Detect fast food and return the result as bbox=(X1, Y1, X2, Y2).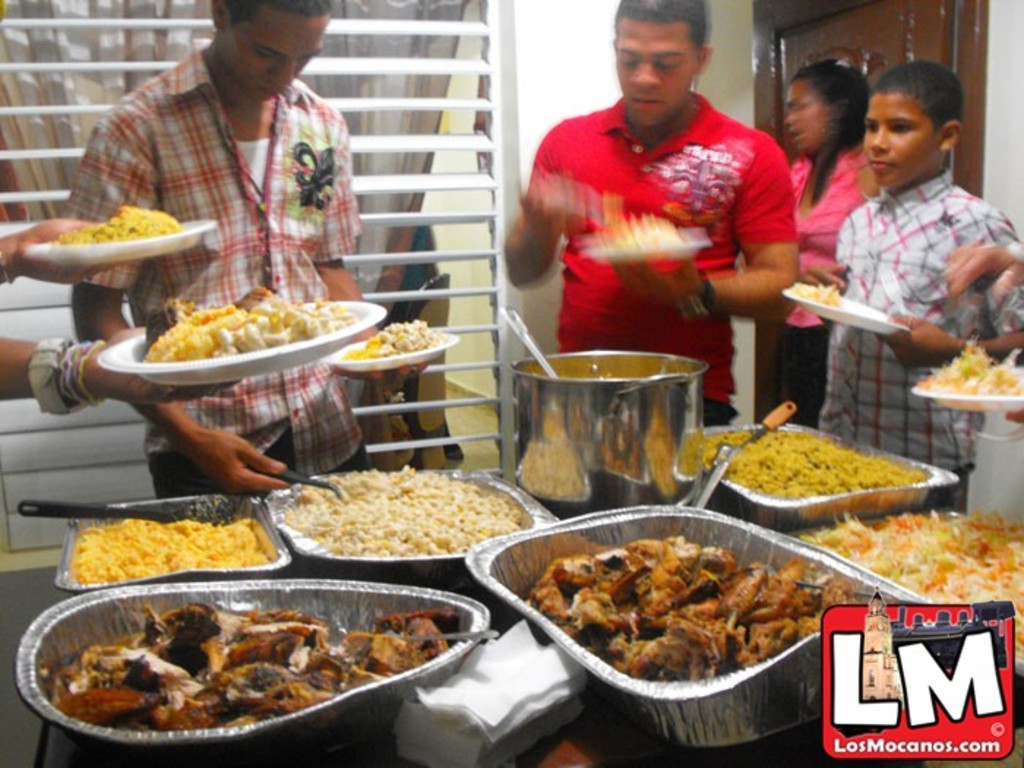
bbox=(535, 534, 840, 693).
